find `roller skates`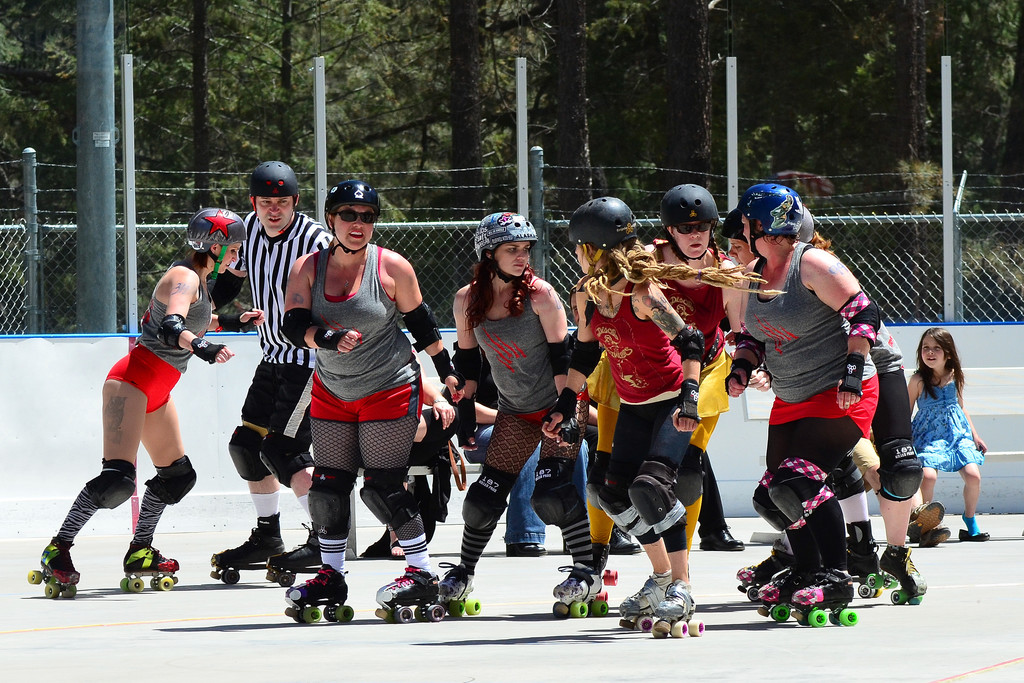
[596, 542, 619, 608]
